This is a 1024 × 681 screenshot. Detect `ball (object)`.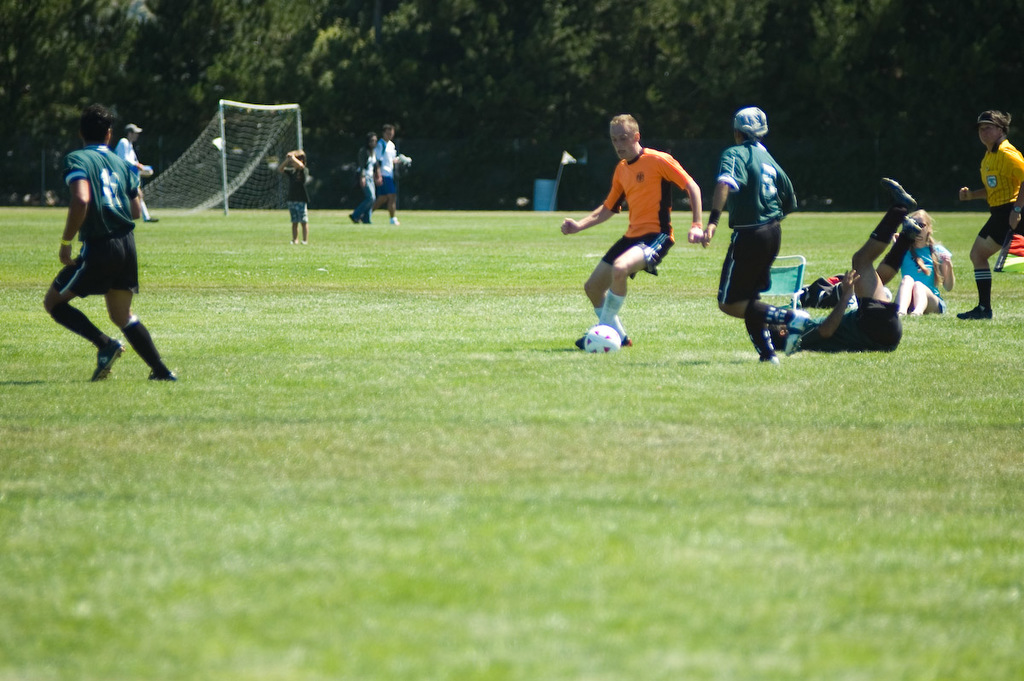
locate(581, 324, 622, 355).
